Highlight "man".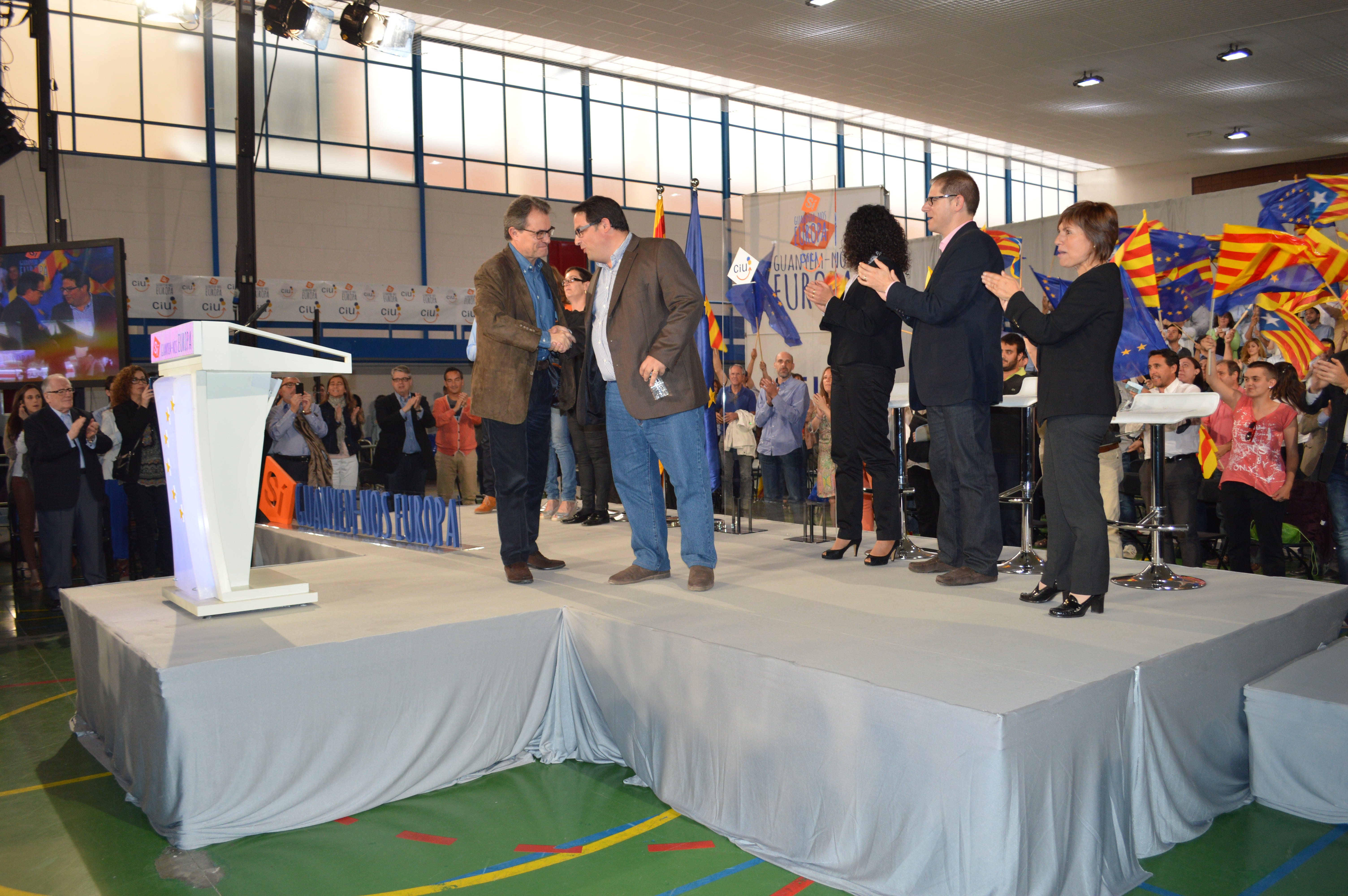
Highlighted region: [left=104, top=43, right=130, bottom=130].
